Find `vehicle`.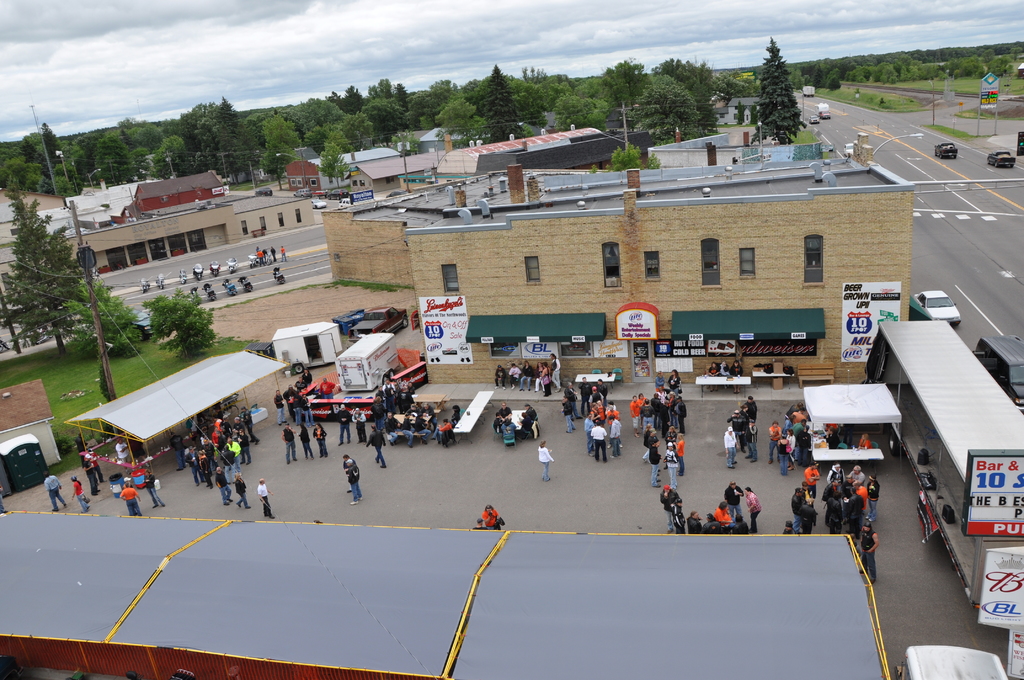
(985,150,1016,168).
